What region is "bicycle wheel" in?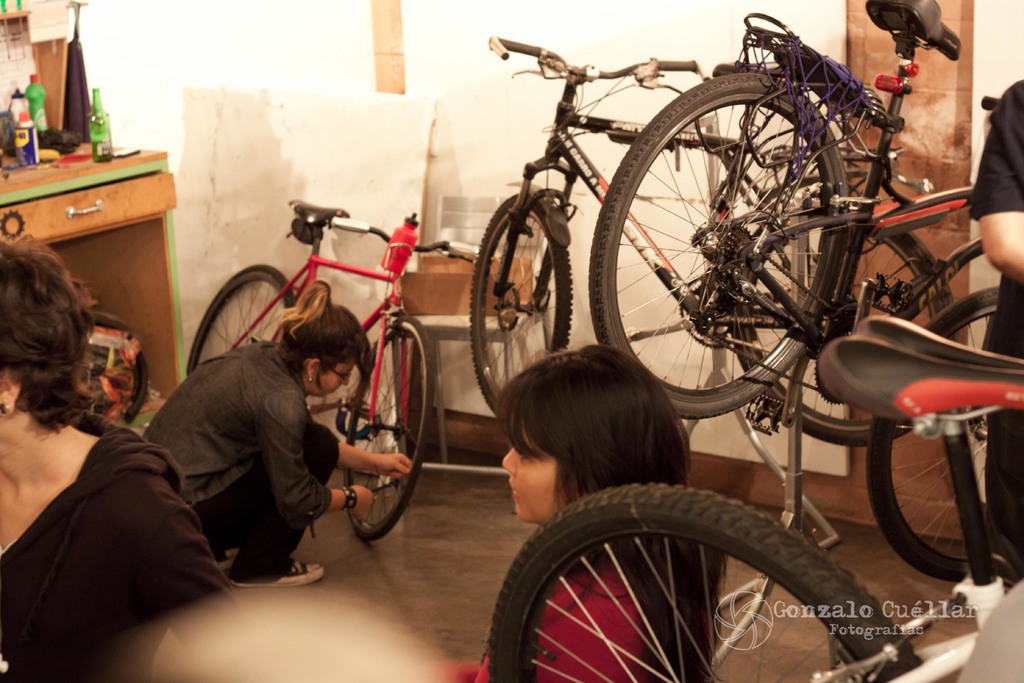
185:263:294:377.
